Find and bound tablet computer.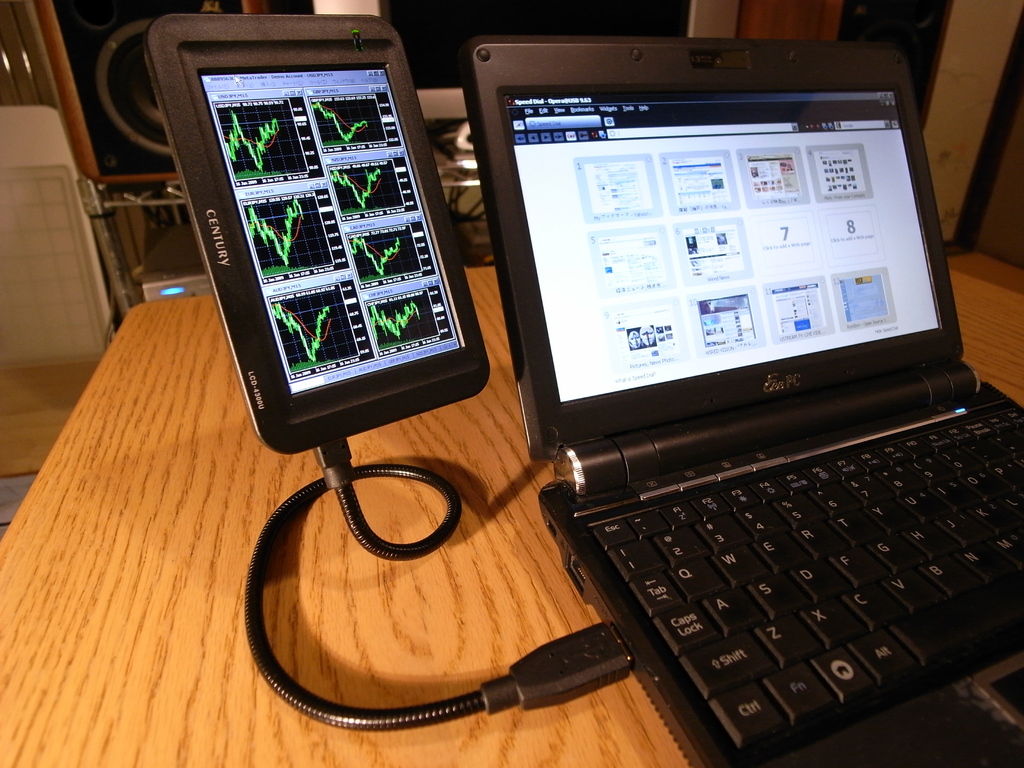
Bound: 141 13 492 457.
